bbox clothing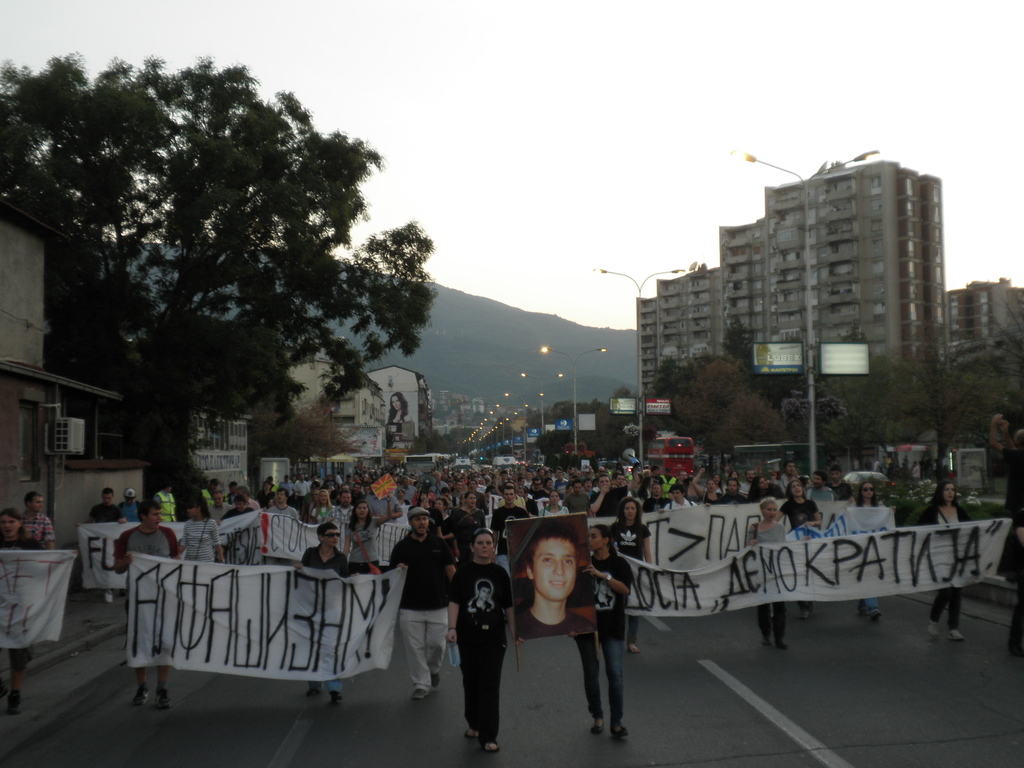
(0,534,23,672)
